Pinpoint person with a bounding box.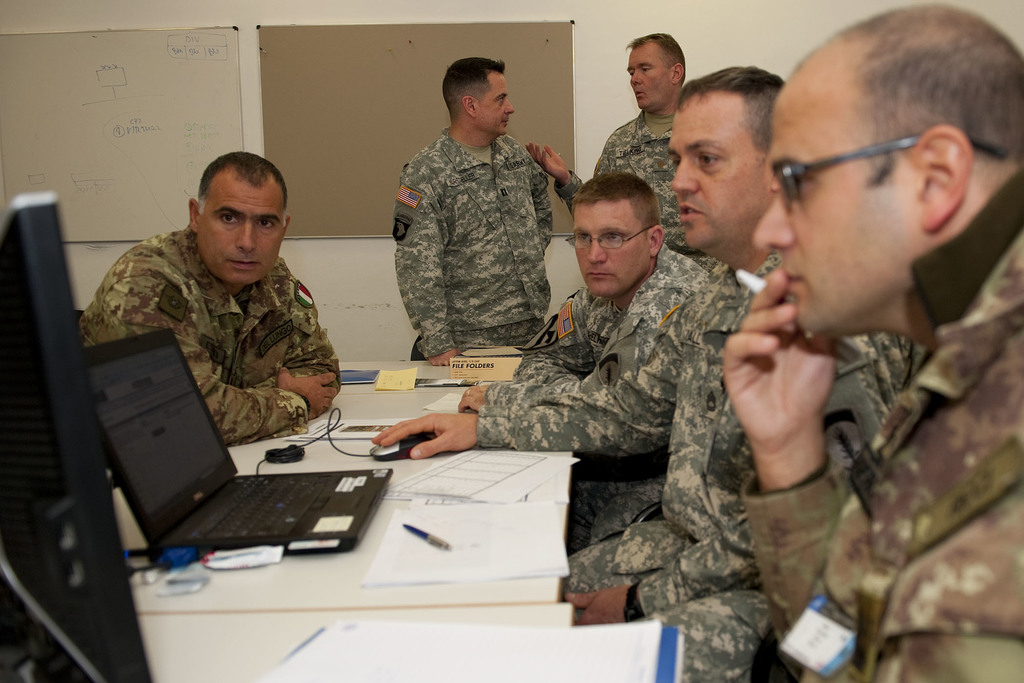
89, 140, 355, 456.
